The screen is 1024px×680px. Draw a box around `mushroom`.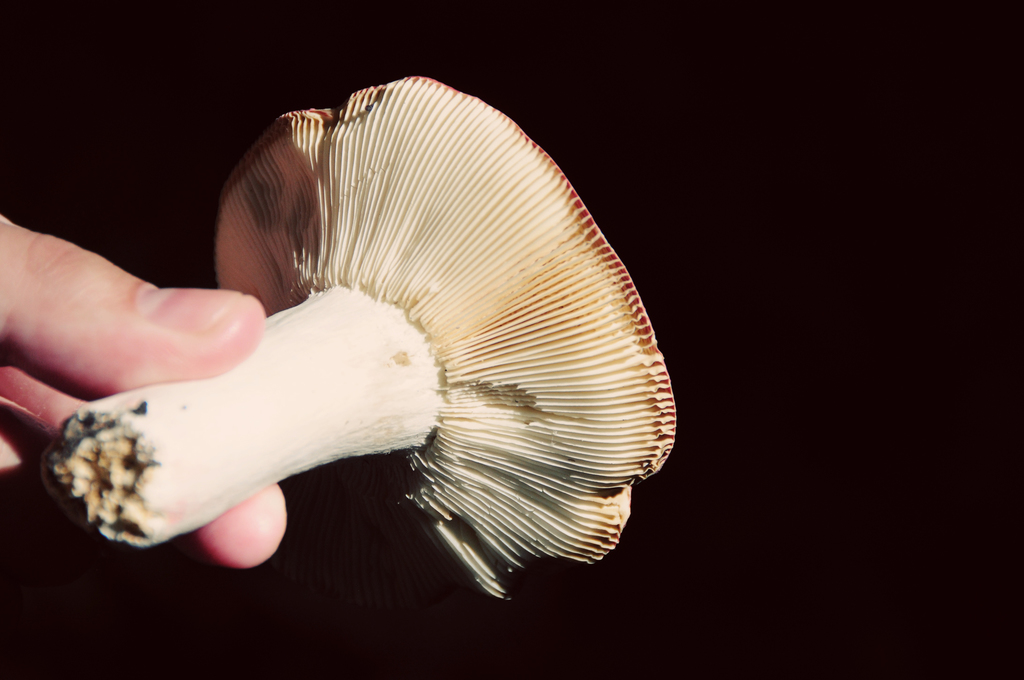
bbox=[79, 83, 685, 617].
